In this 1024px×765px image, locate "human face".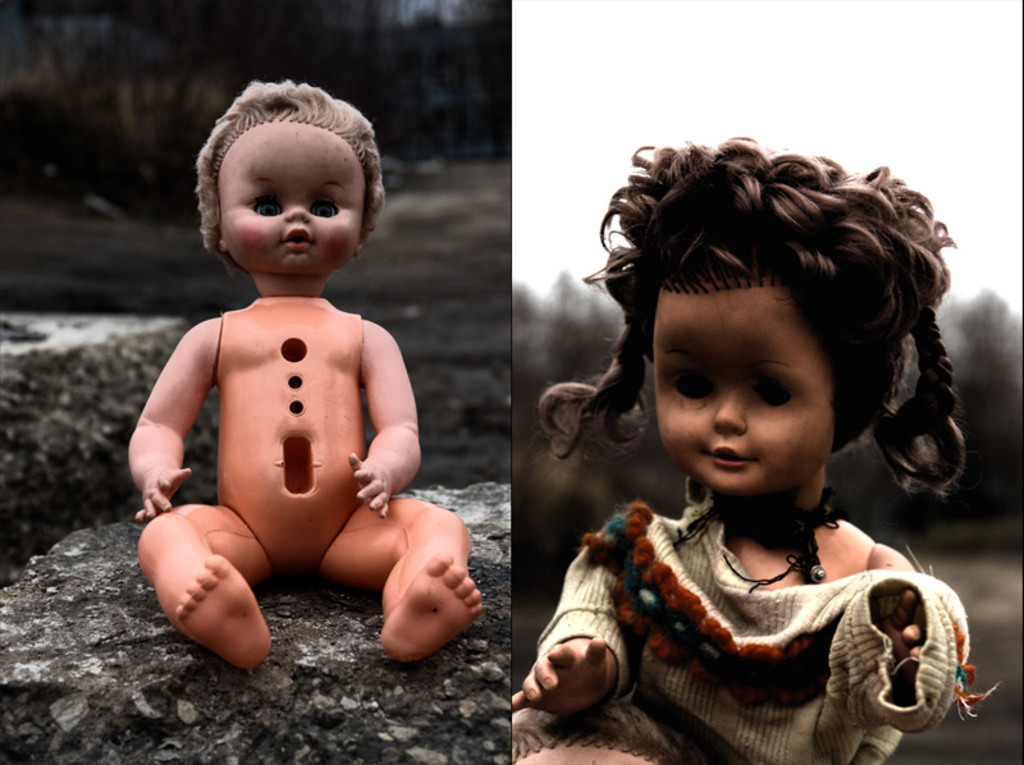
Bounding box: select_region(653, 303, 833, 500).
